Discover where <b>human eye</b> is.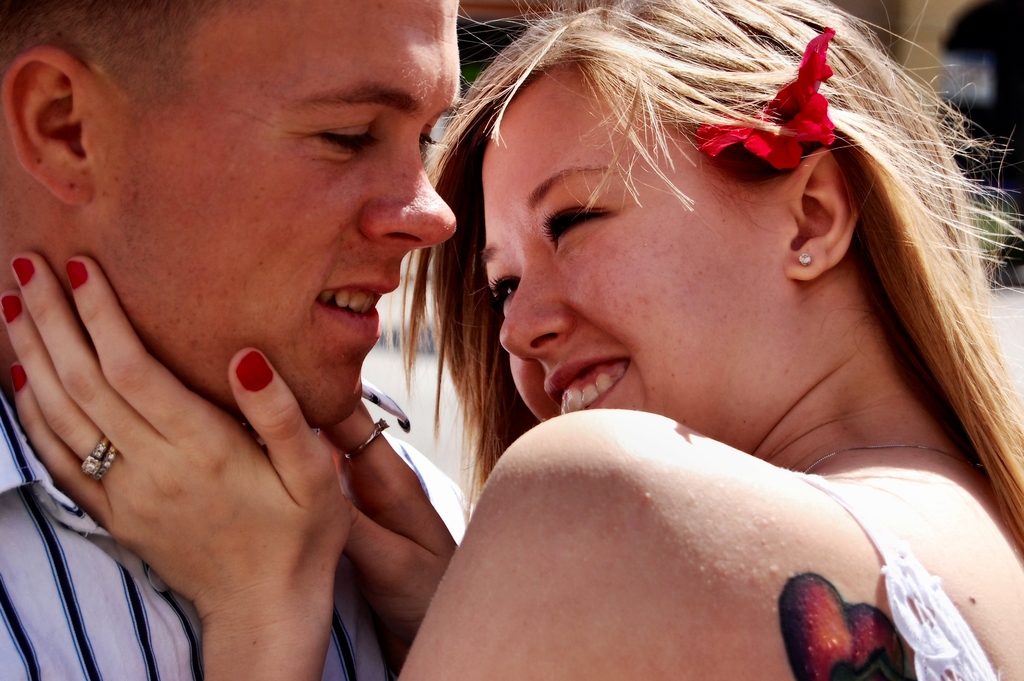
Discovered at rect(488, 263, 521, 319).
